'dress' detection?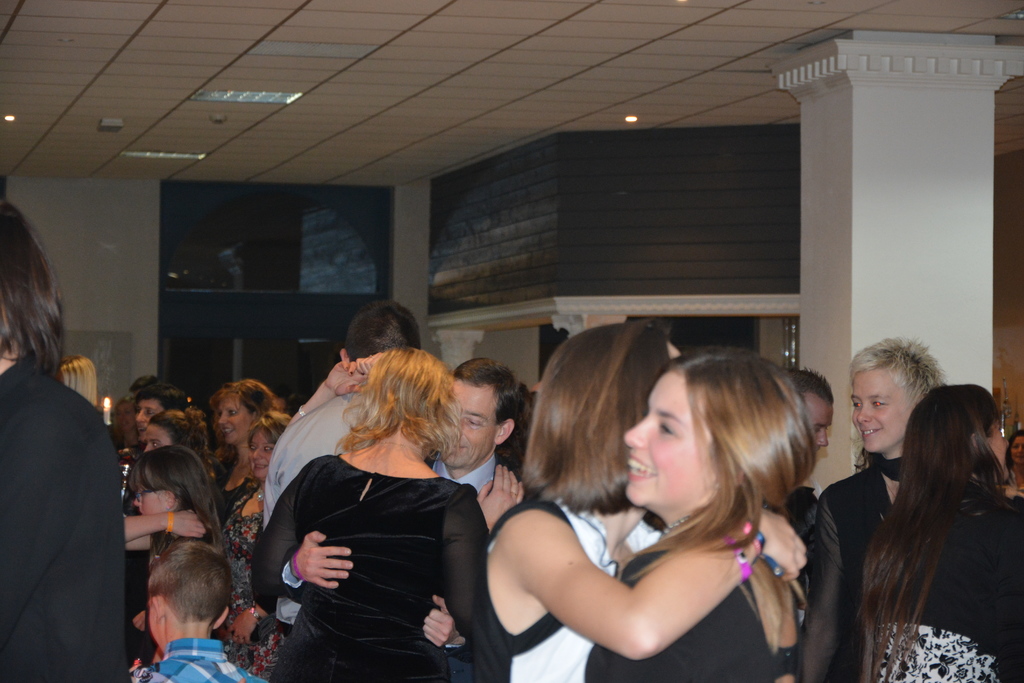
{"x1": 249, "y1": 456, "x2": 489, "y2": 682}
